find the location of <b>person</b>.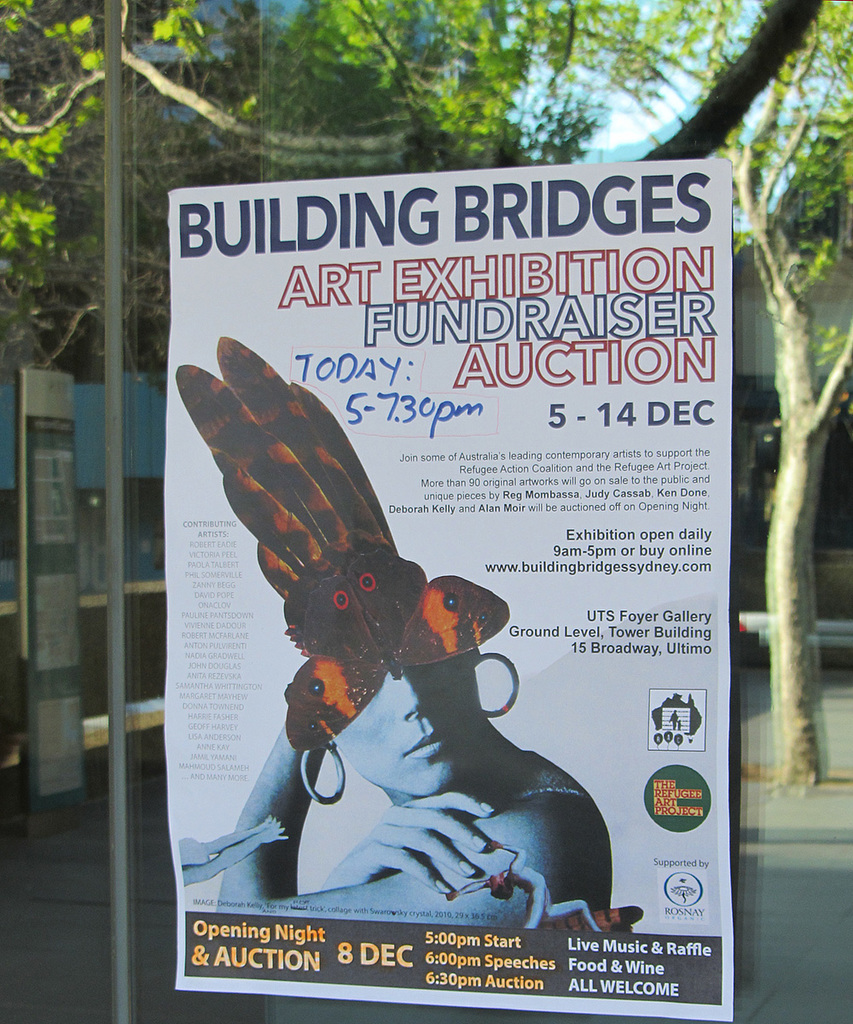
Location: Rect(175, 810, 287, 893).
